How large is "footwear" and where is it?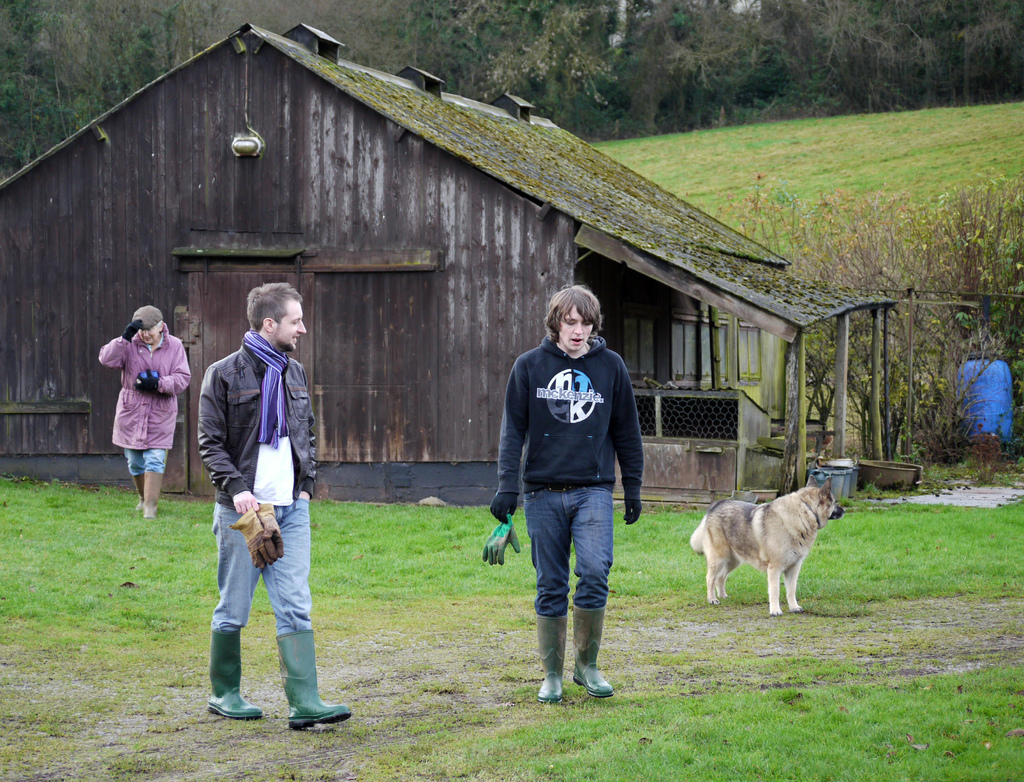
Bounding box: BBox(572, 603, 618, 702).
